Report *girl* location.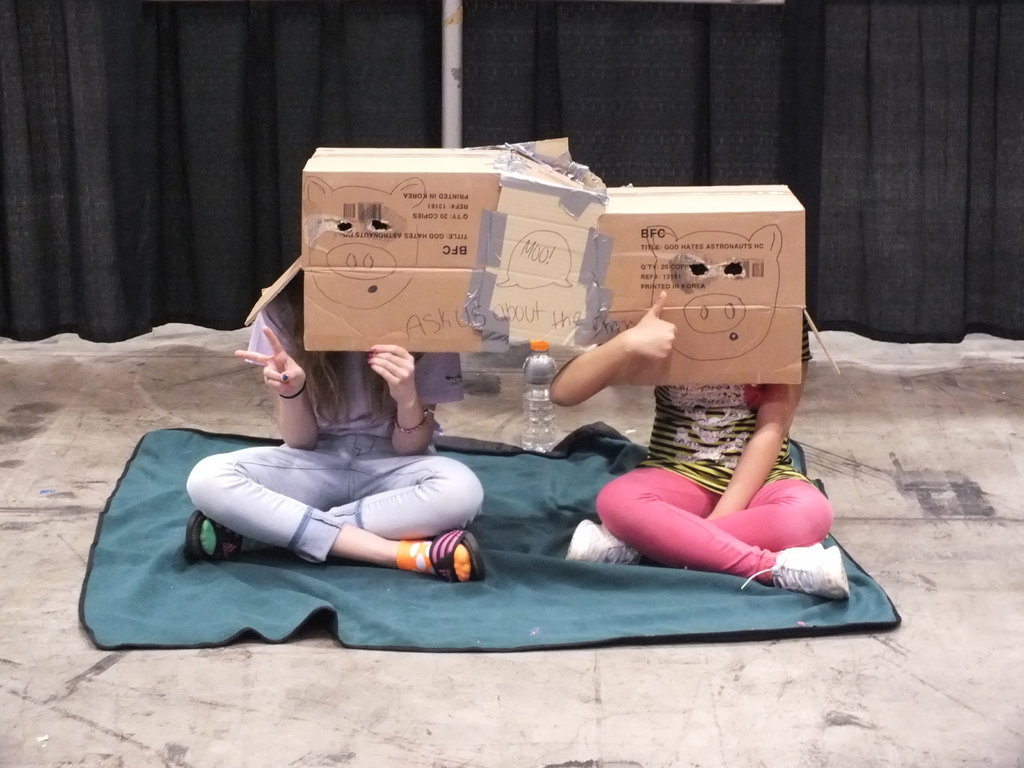
Report: bbox=(568, 294, 845, 593).
